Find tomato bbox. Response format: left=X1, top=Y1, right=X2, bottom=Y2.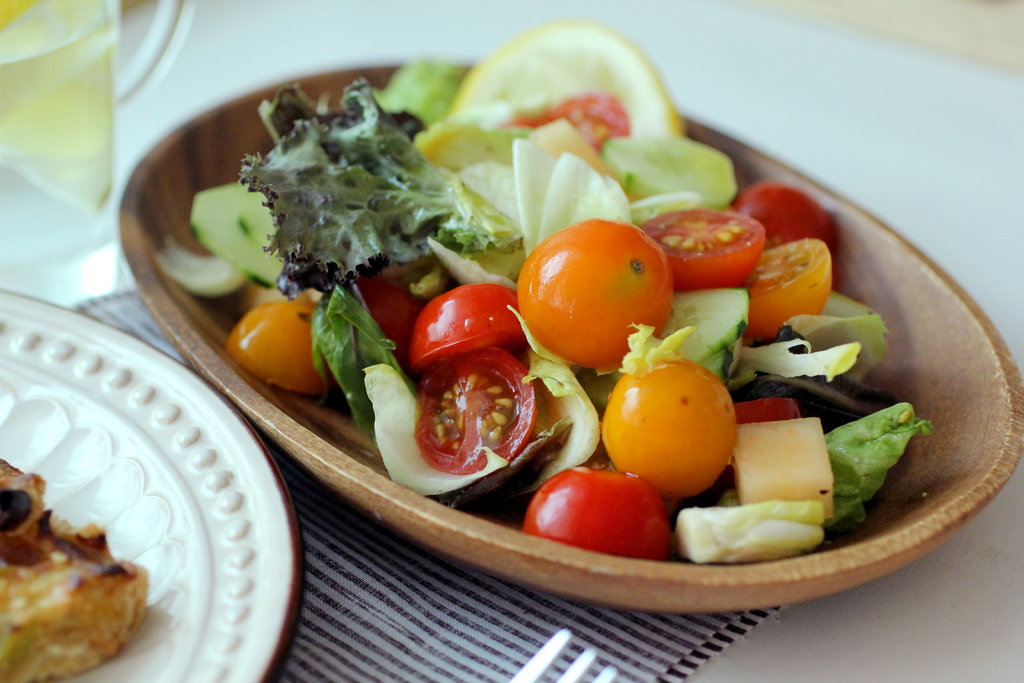
left=409, top=283, right=525, bottom=367.
